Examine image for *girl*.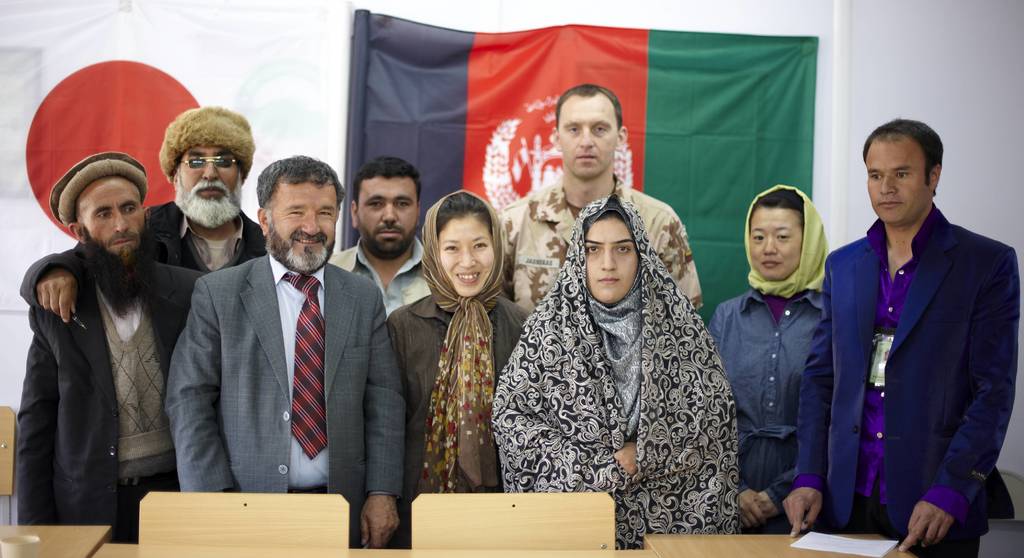
Examination result: box=[387, 191, 532, 550].
